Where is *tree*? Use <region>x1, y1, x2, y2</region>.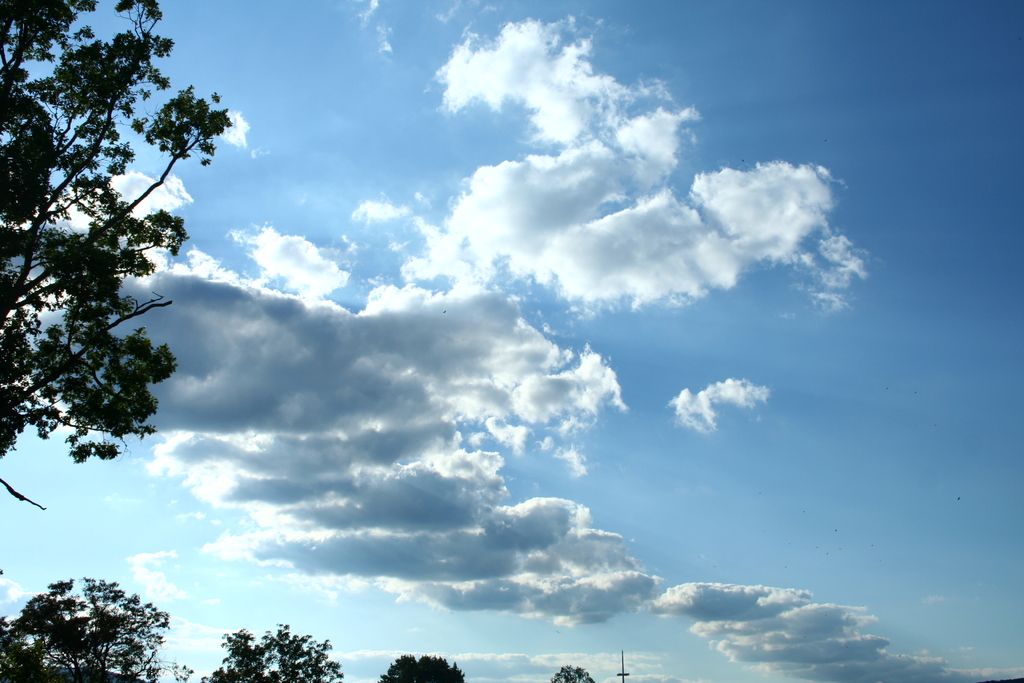
<region>0, 0, 236, 511</region>.
